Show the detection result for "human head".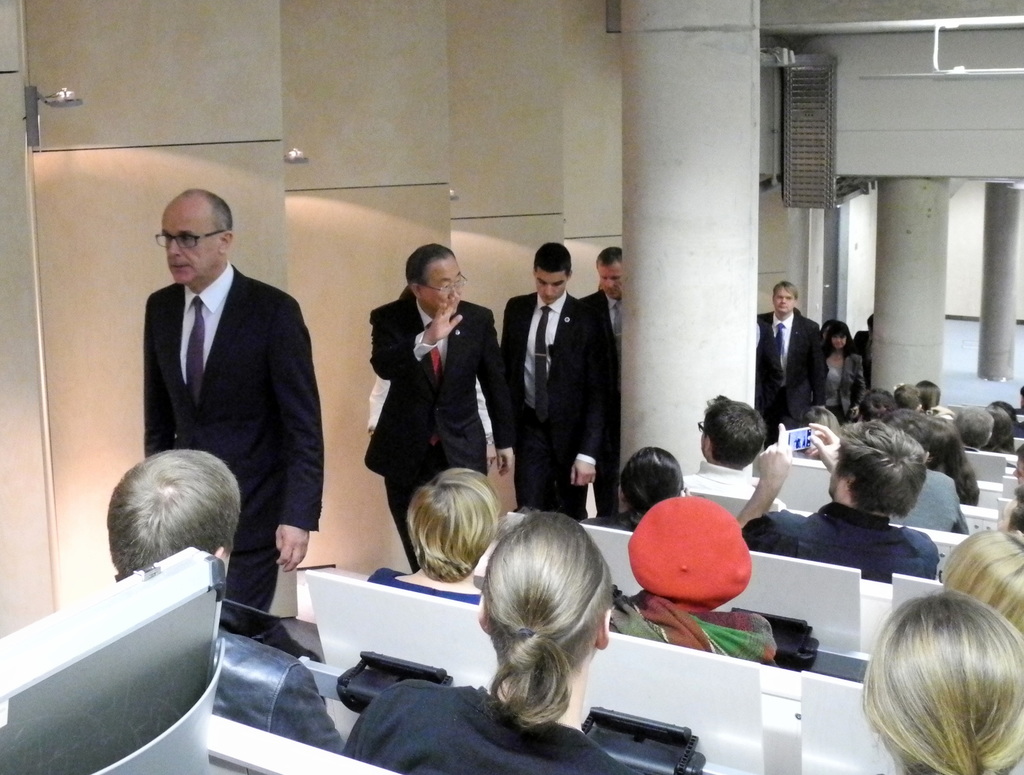
box=[594, 243, 625, 299].
